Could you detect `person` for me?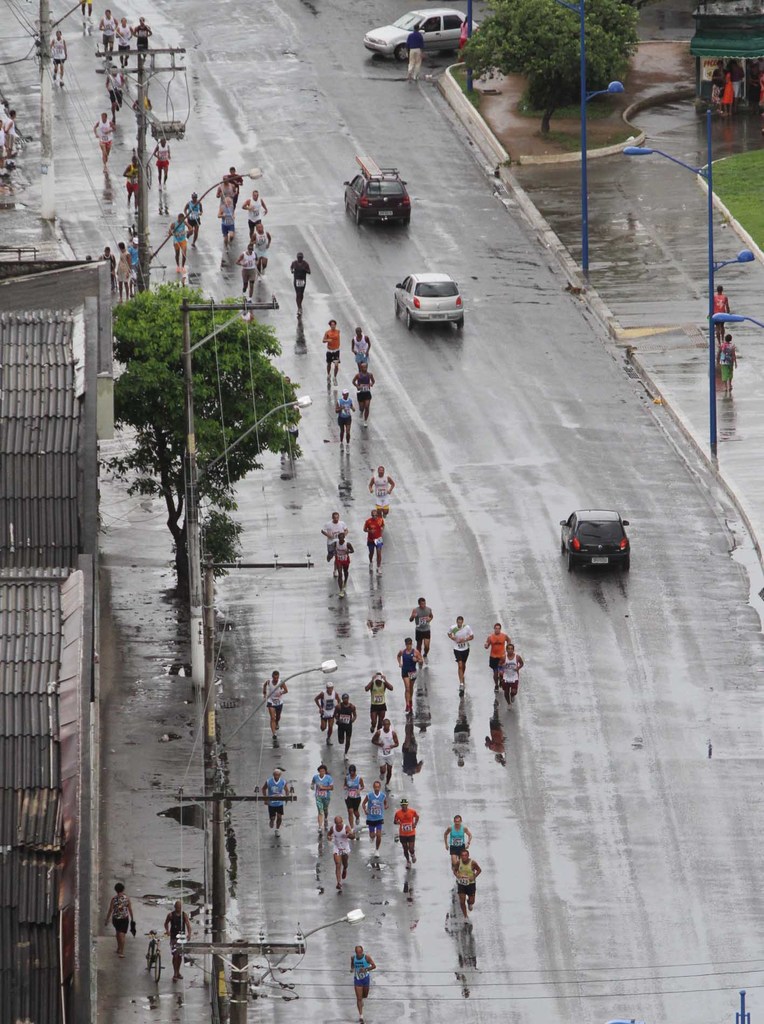
Detection result: bbox=(712, 290, 731, 332).
